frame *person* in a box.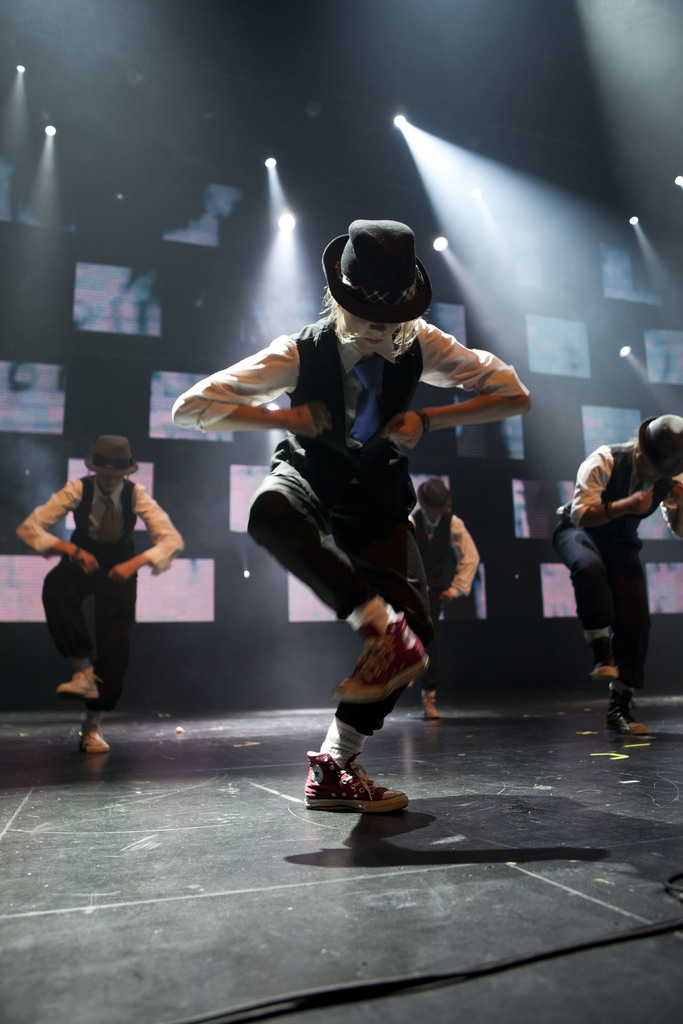
crop(552, 412, 682, 729).
